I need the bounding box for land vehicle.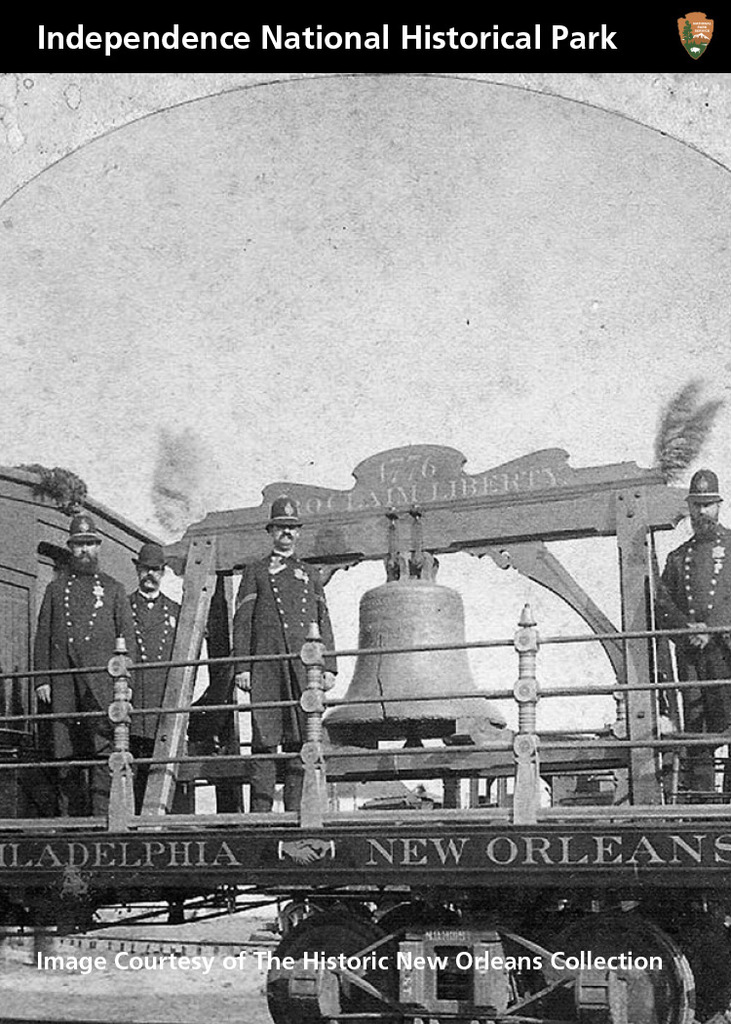
Here it is: <region>0, 442, 730, 1023</region>.
